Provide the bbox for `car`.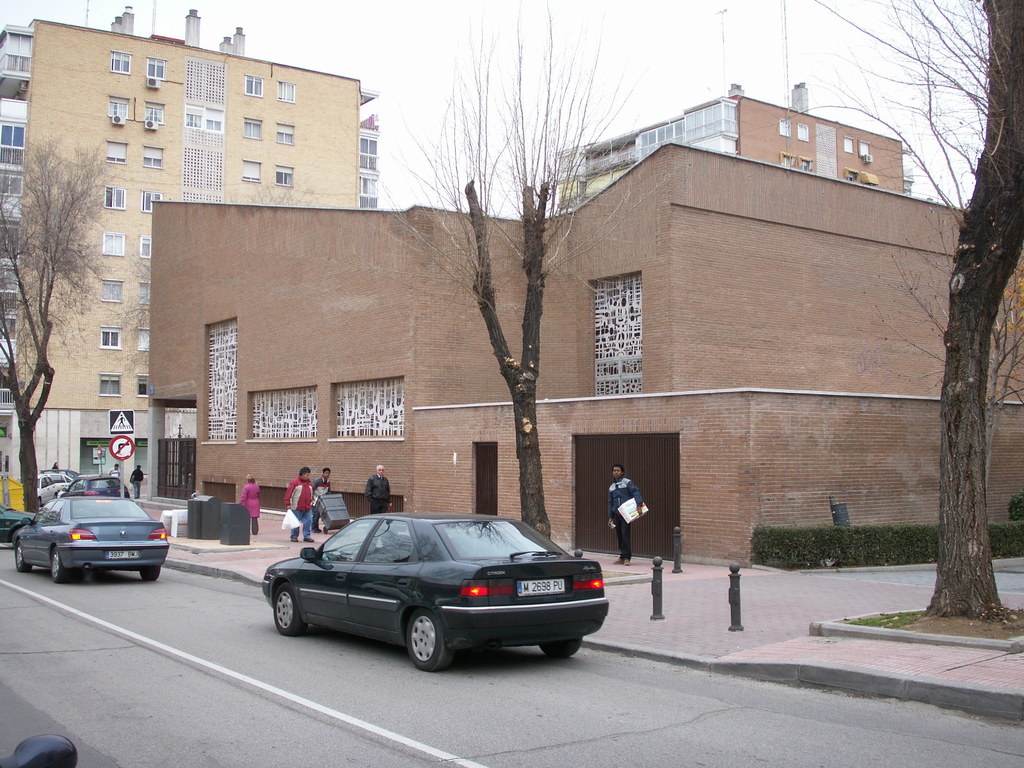
locate(0, 503, 34, 543).
